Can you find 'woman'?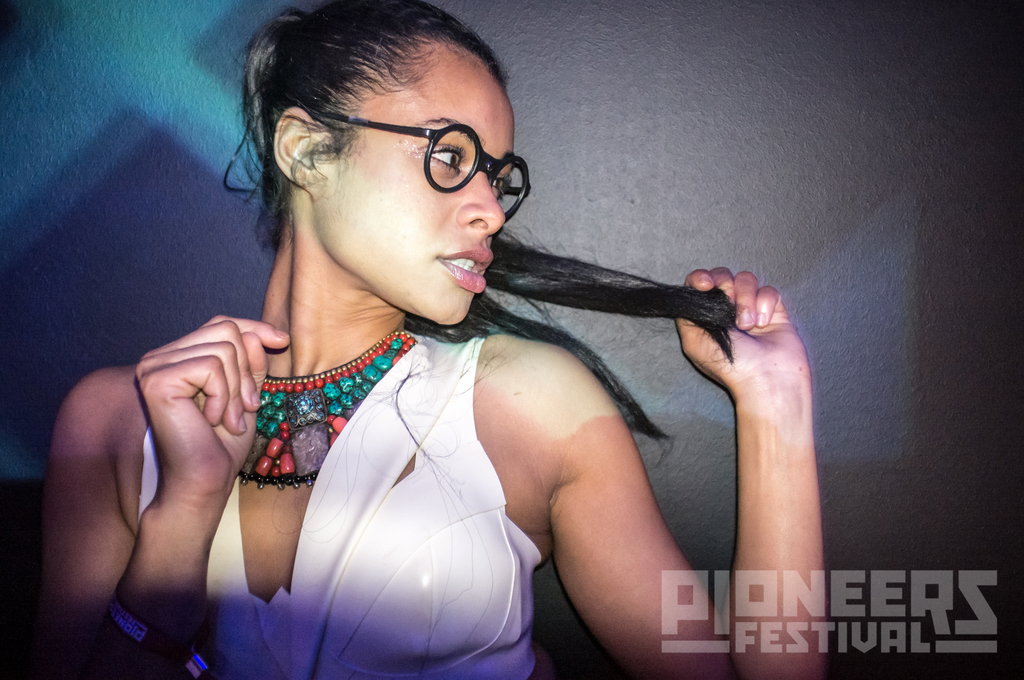
Yes, bounding box: <box>37,0,831,679</box>.
